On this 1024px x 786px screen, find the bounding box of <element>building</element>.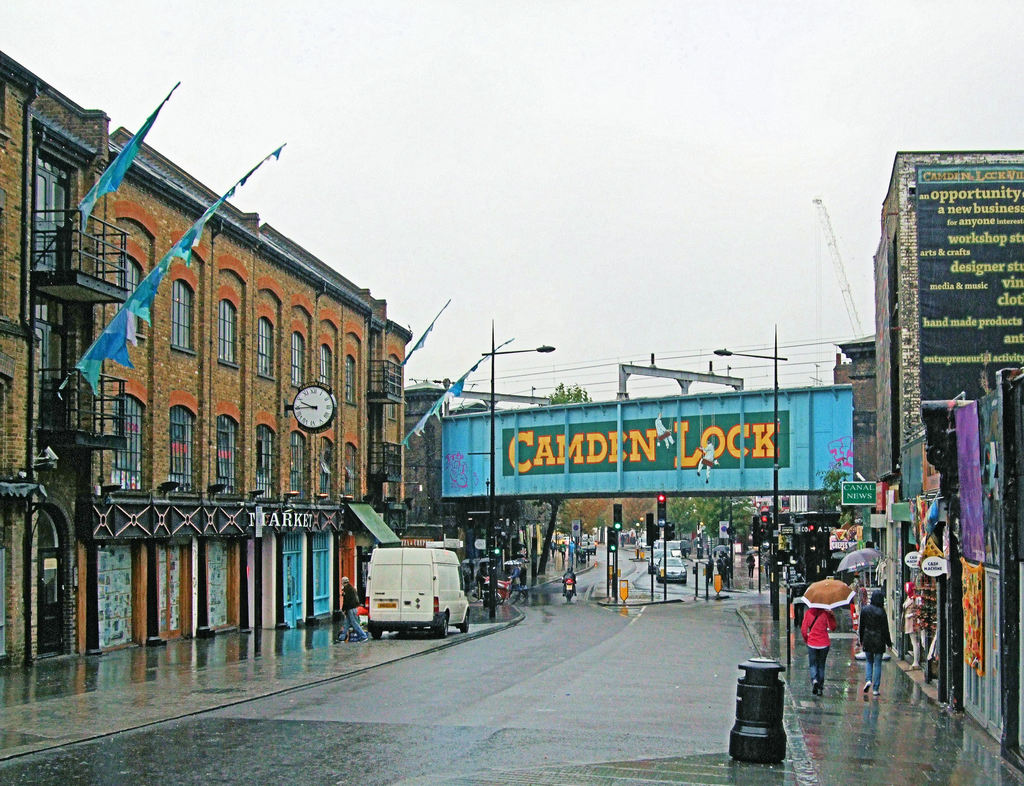
Bounding box: {"x1": 400, "y1": 388, "x2": 558, "y2": 588}.
